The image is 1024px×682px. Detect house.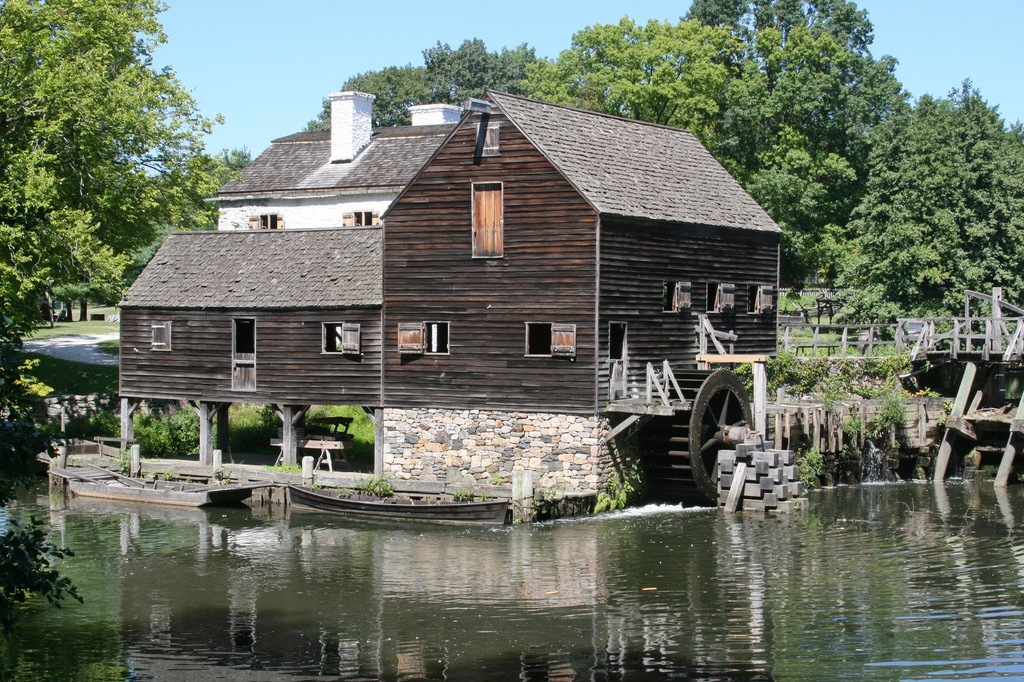
Detection: (131, 84, 786, 503).
